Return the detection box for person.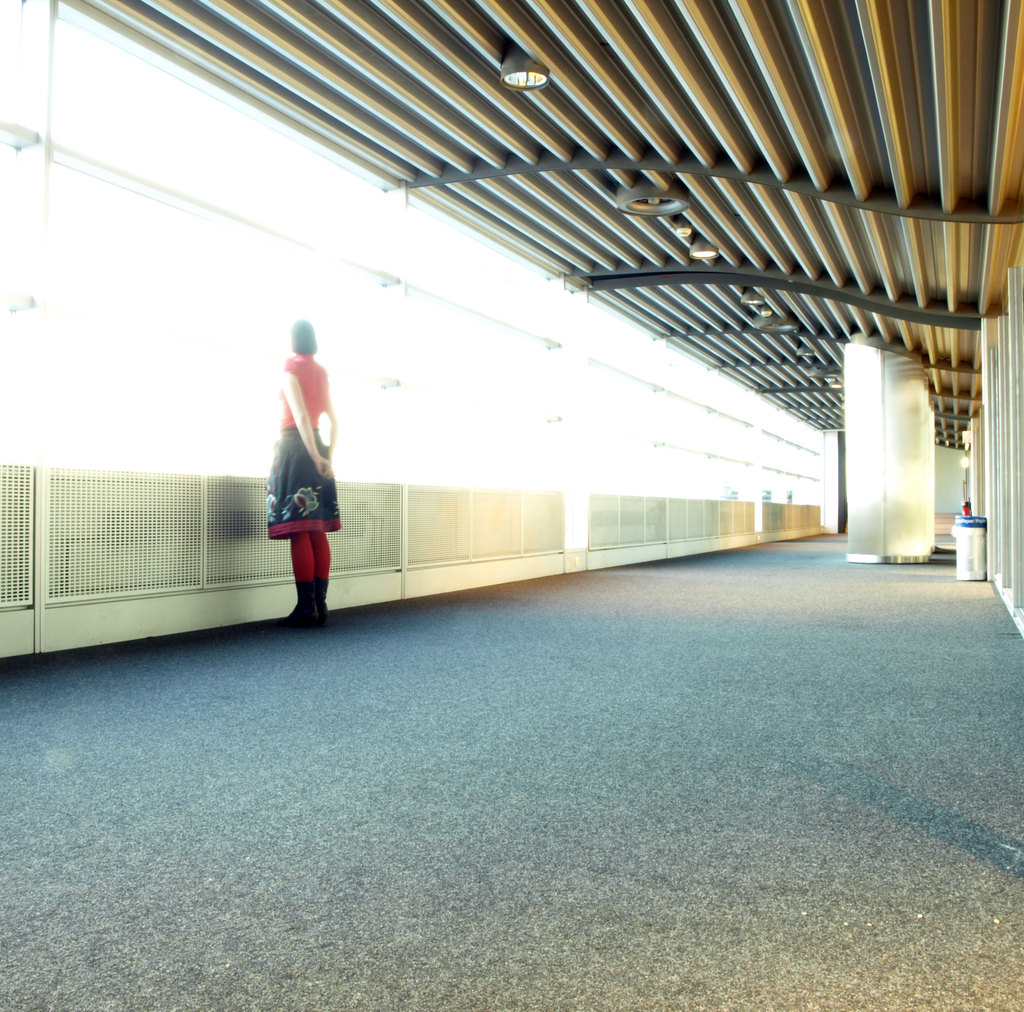
bbox(255, 311, 338, 627).
